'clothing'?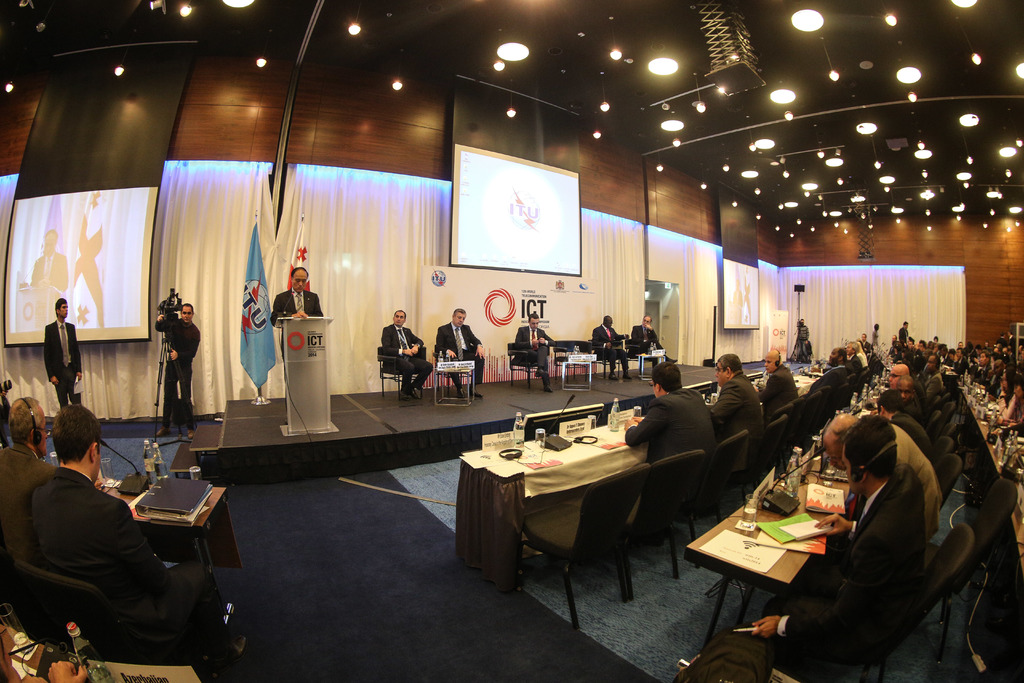
Rect(37, 325, 96, 404)
